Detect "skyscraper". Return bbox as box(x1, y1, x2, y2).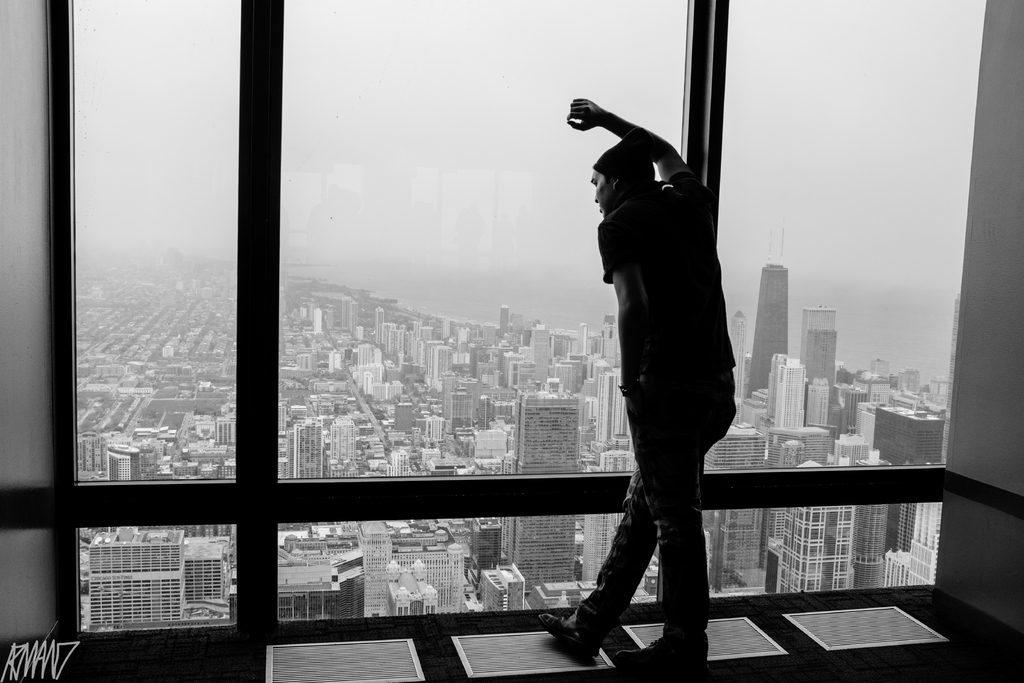
box(797, 304, 843, 422).
